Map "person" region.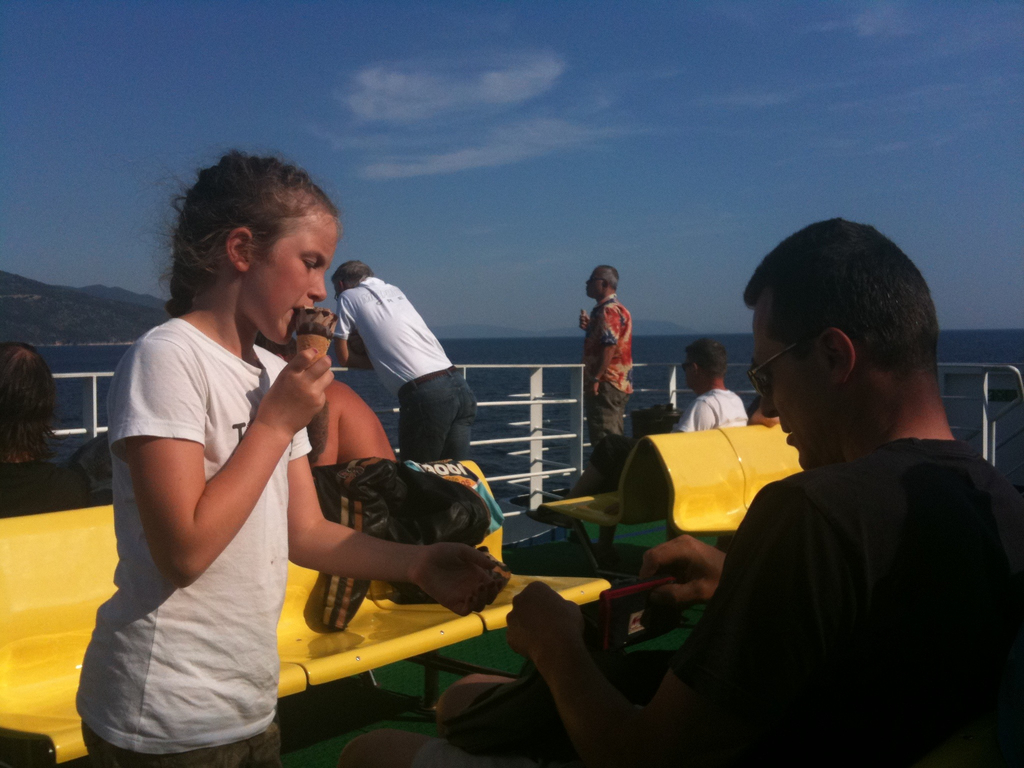
Mapped to l=77, t=152, r=506, b=767.
